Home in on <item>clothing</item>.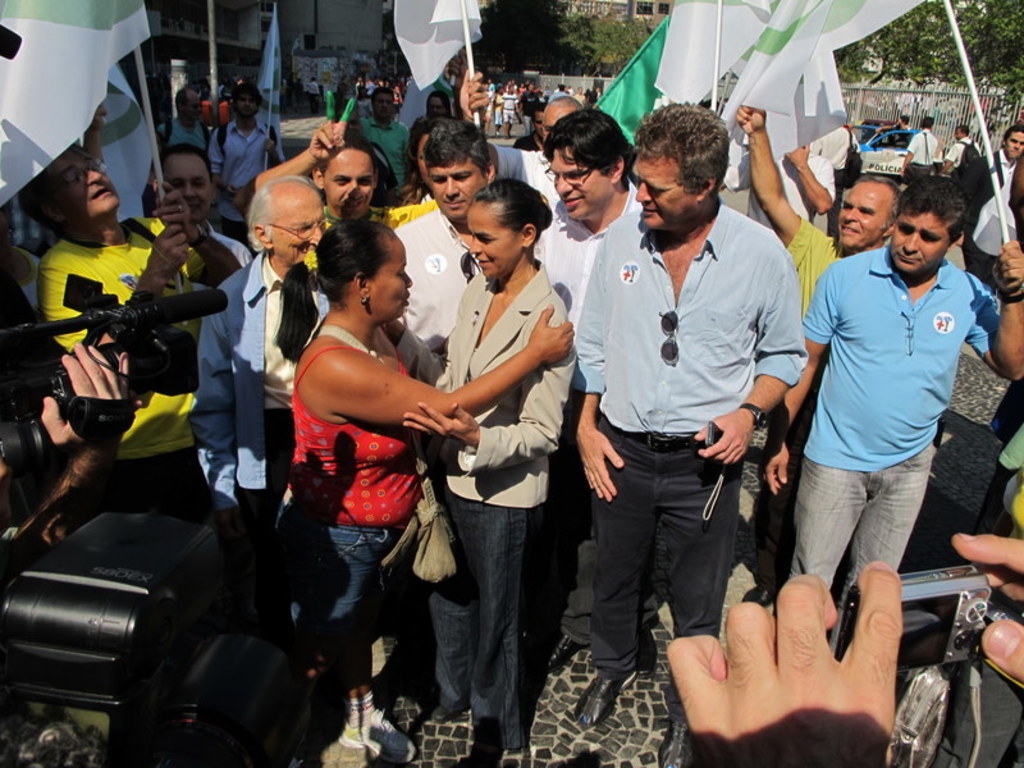
Homed in at box(284, 316, 440, 695).
